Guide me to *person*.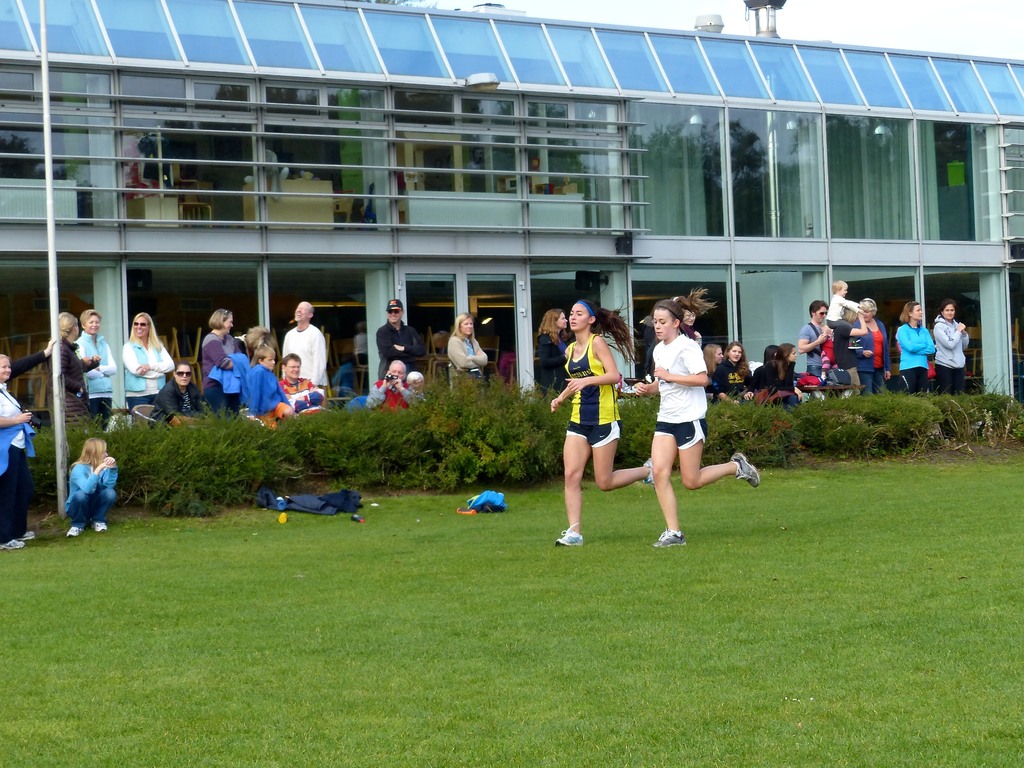
Guidance: (x1=850, y1=297, x2=890, y2=396).
